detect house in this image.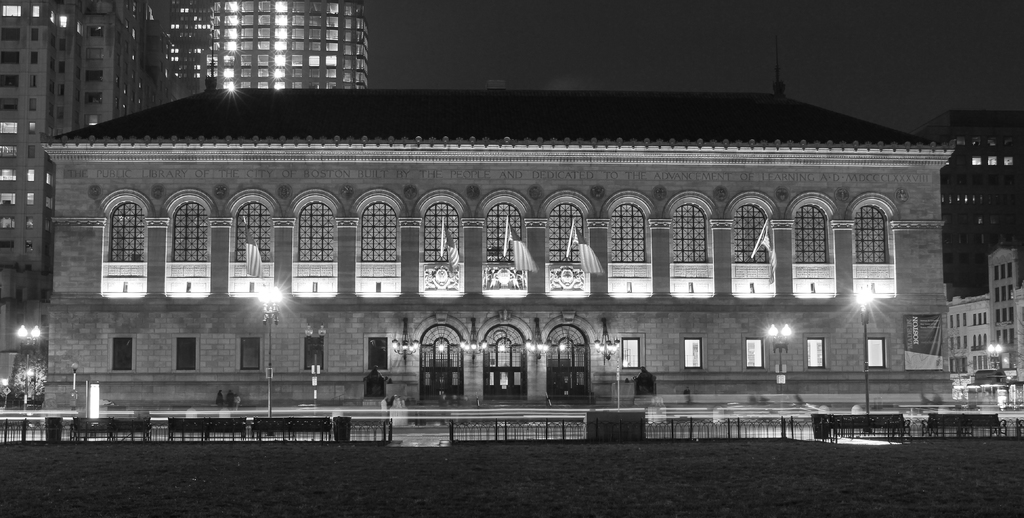
Detection: 40/51/991/441.
